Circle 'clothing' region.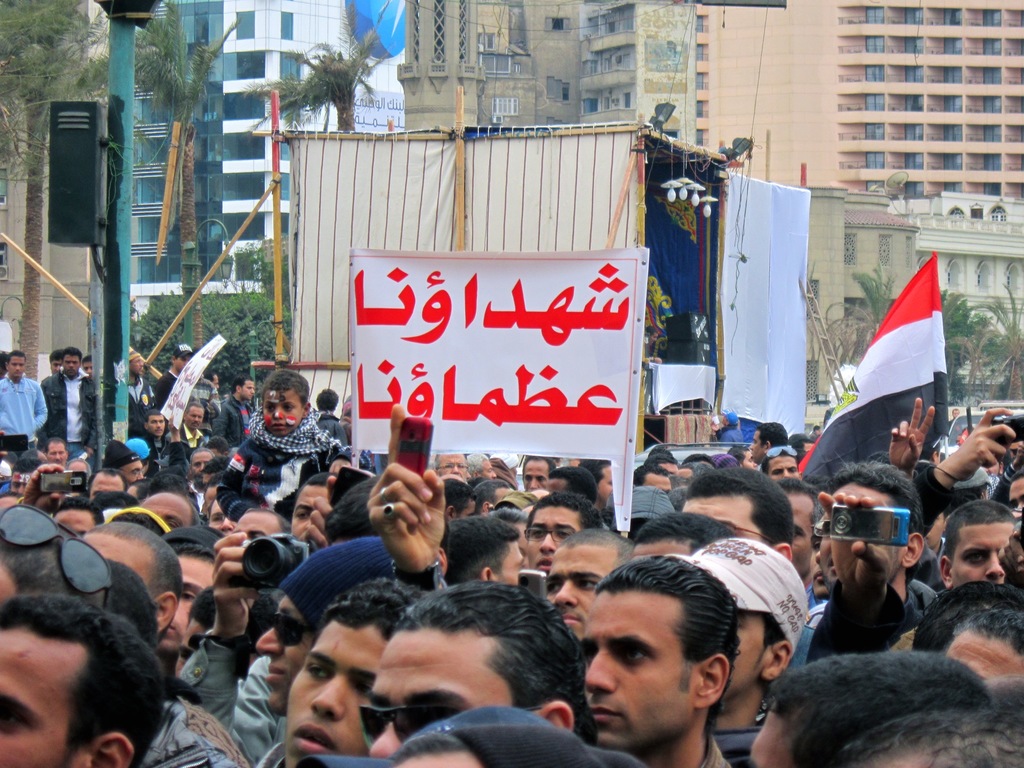
Region: 138/645/246/767.
